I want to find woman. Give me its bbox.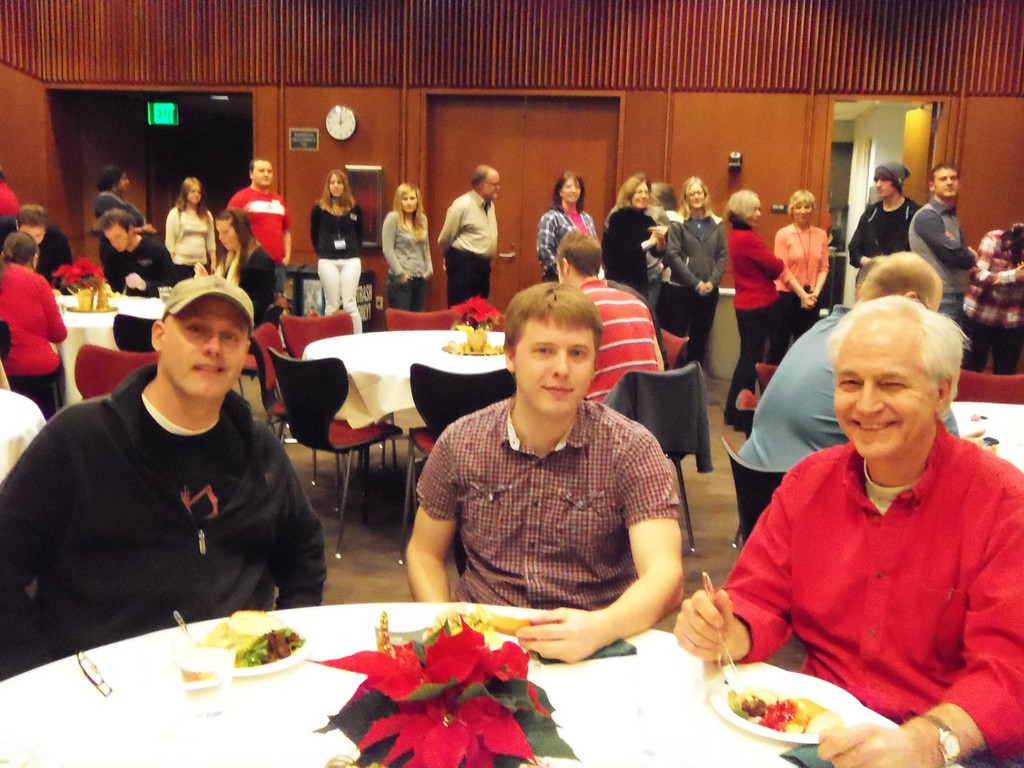
<region>593, 170, 666, 341</region>.
